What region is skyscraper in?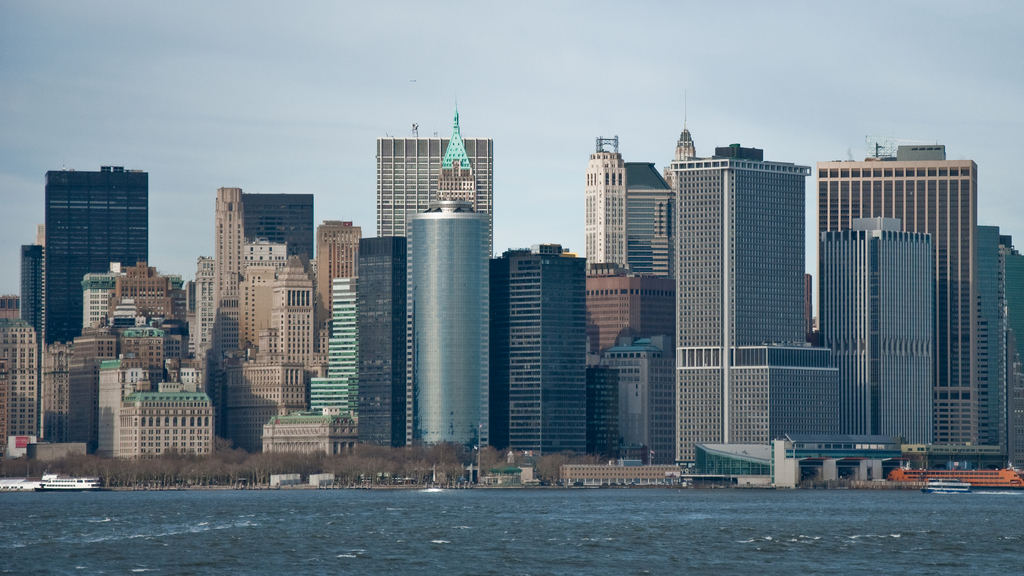
(977, 227, 1023, 469).
